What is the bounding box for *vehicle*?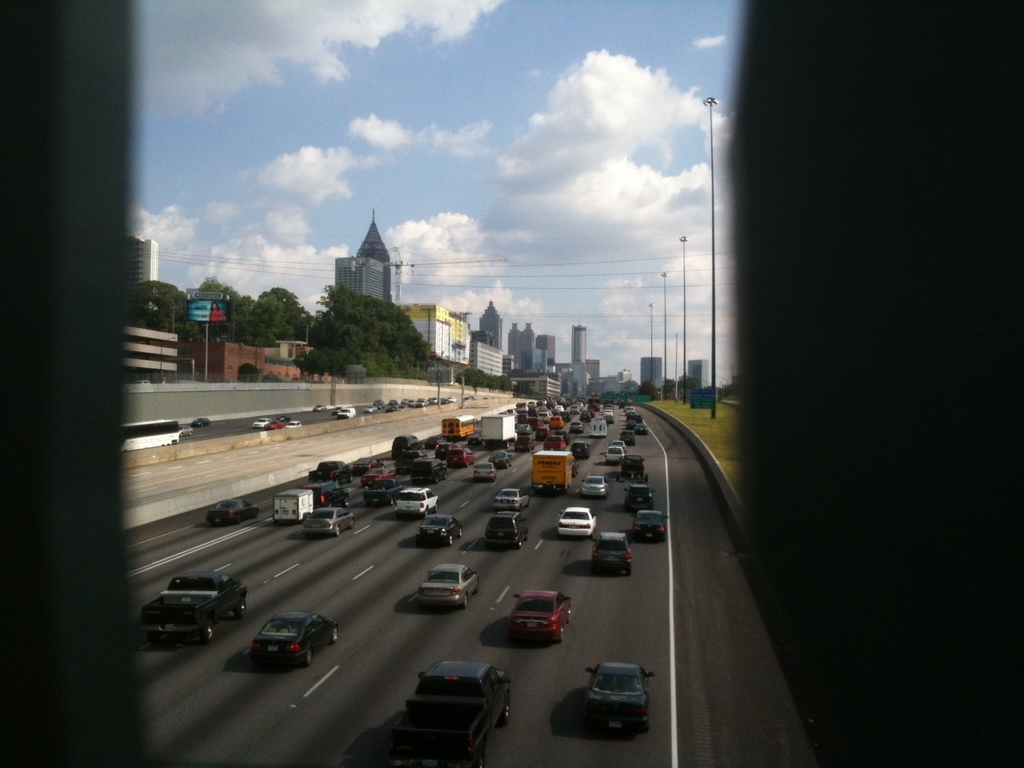
(x1=426, y1=431, x2=446, y2=450).
